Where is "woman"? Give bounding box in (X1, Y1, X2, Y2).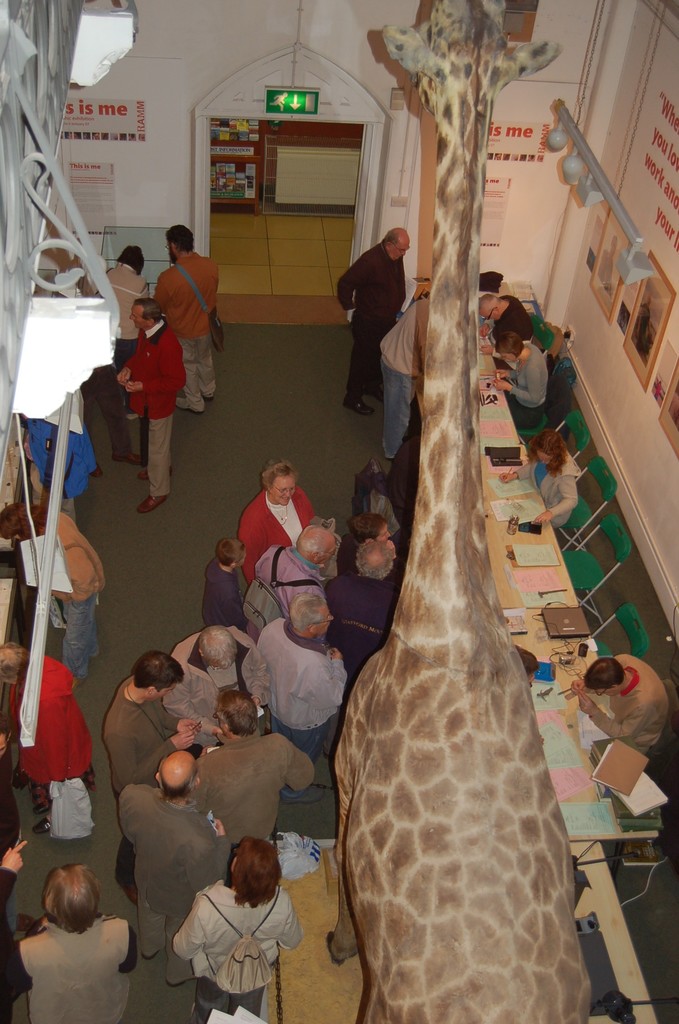
(6, 850, 138, 1018).
